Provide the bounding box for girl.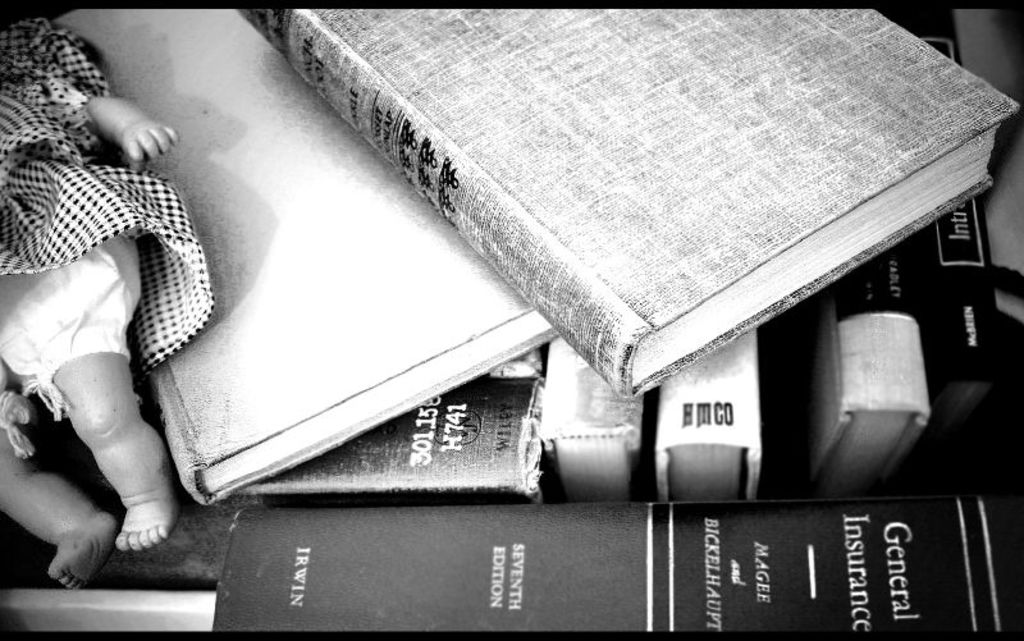
bbox(0, 12, 212, 590).
